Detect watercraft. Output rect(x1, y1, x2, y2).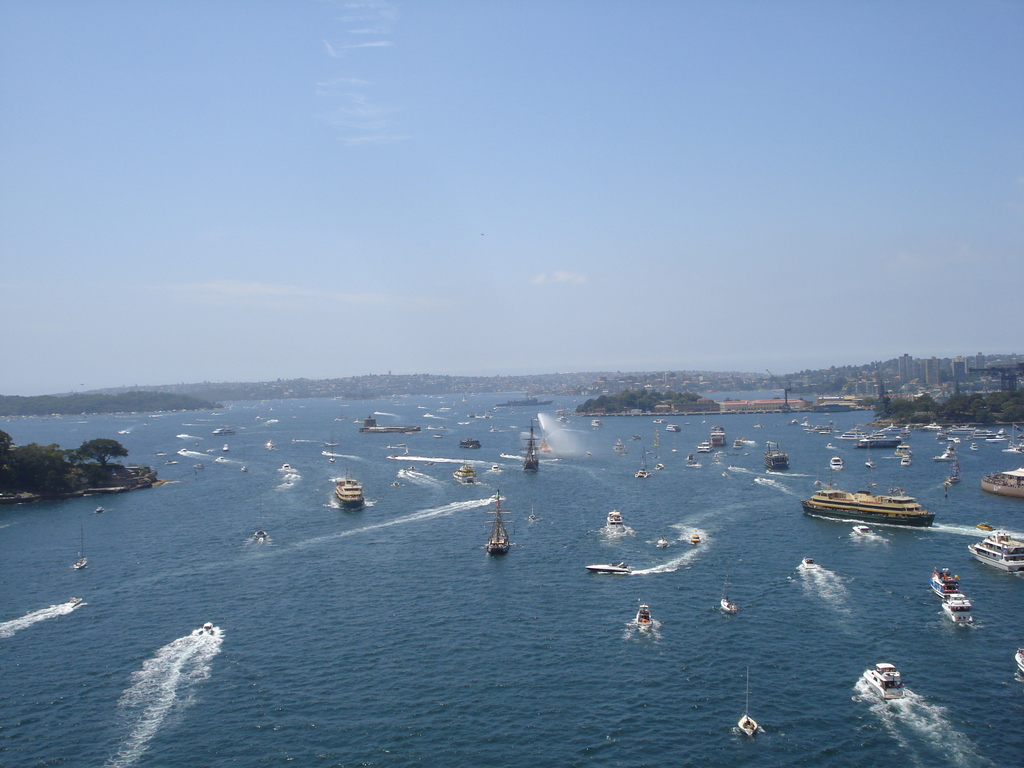
rect(734, 666, 755, 733).
